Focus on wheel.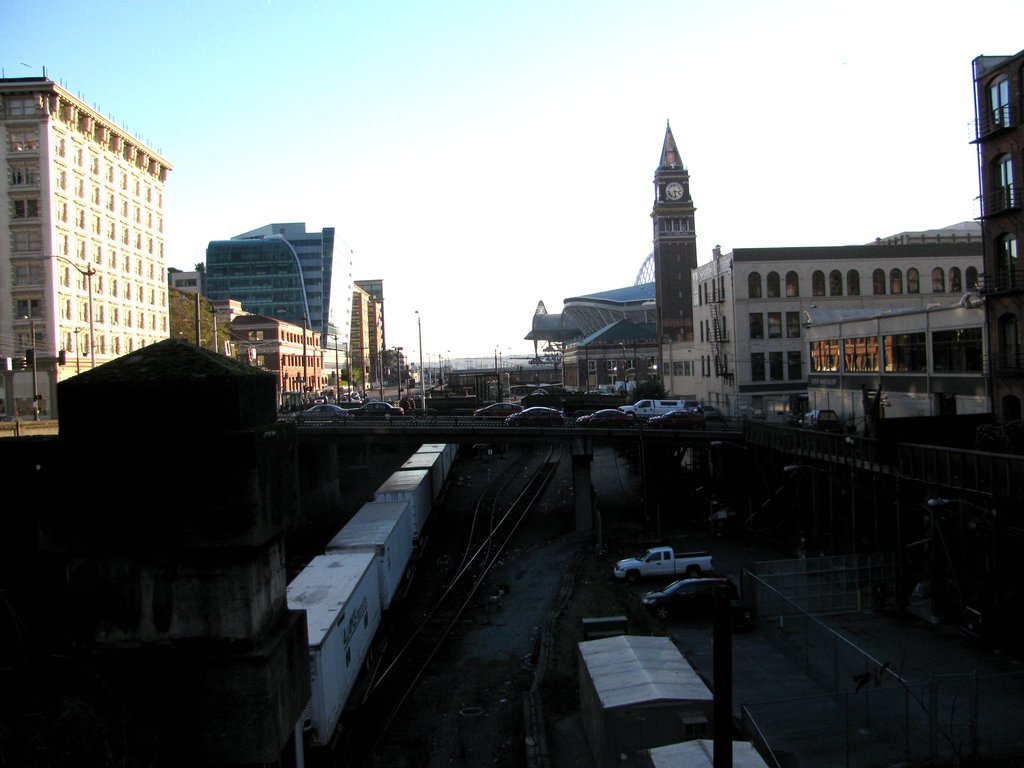
Focused at BBox(332, 417, 338, 422).
